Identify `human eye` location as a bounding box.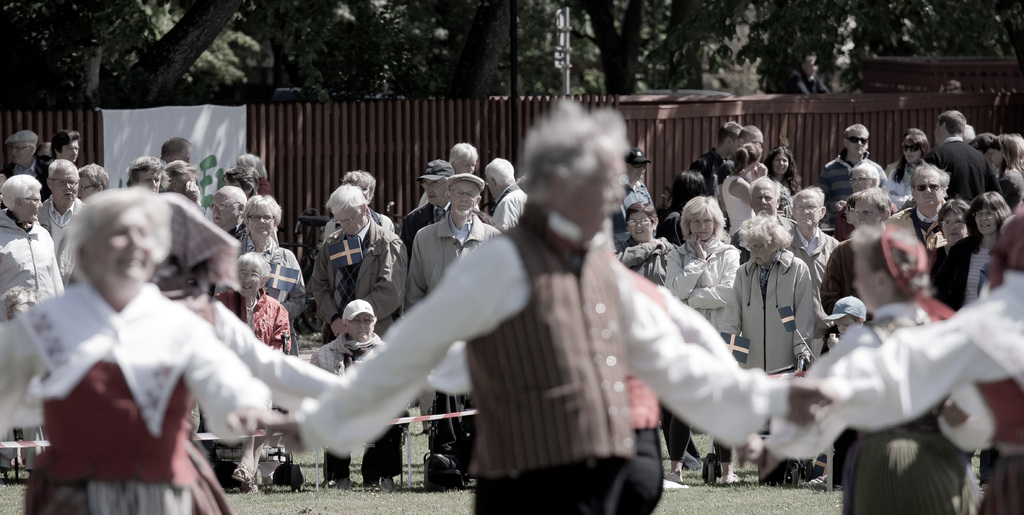
box(643, 218, 647, 222).
